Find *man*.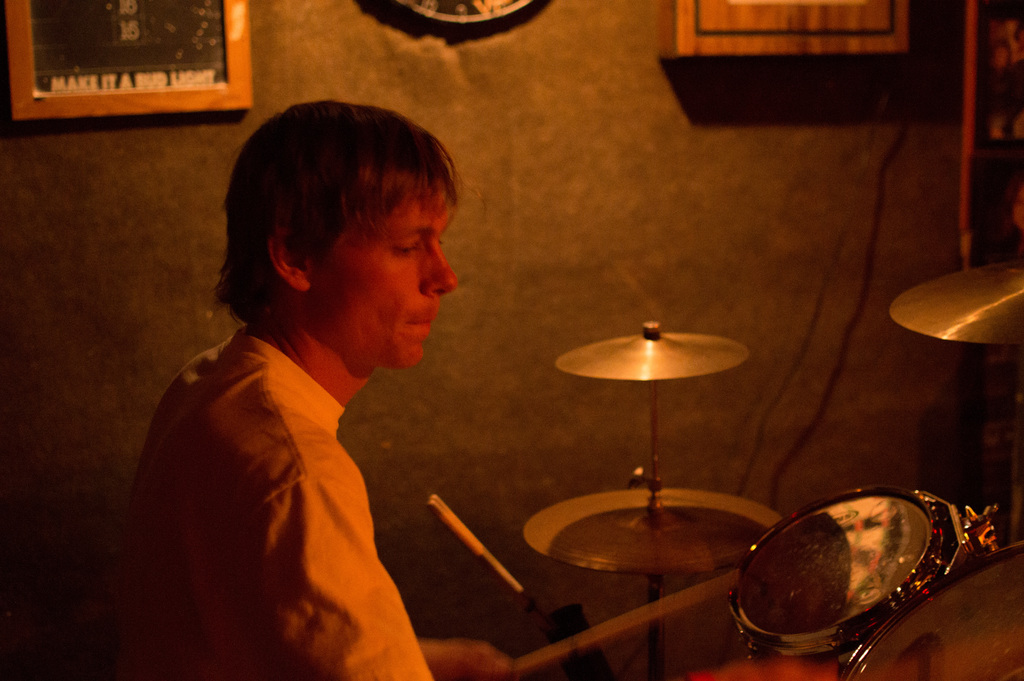
106:101:517:680.
